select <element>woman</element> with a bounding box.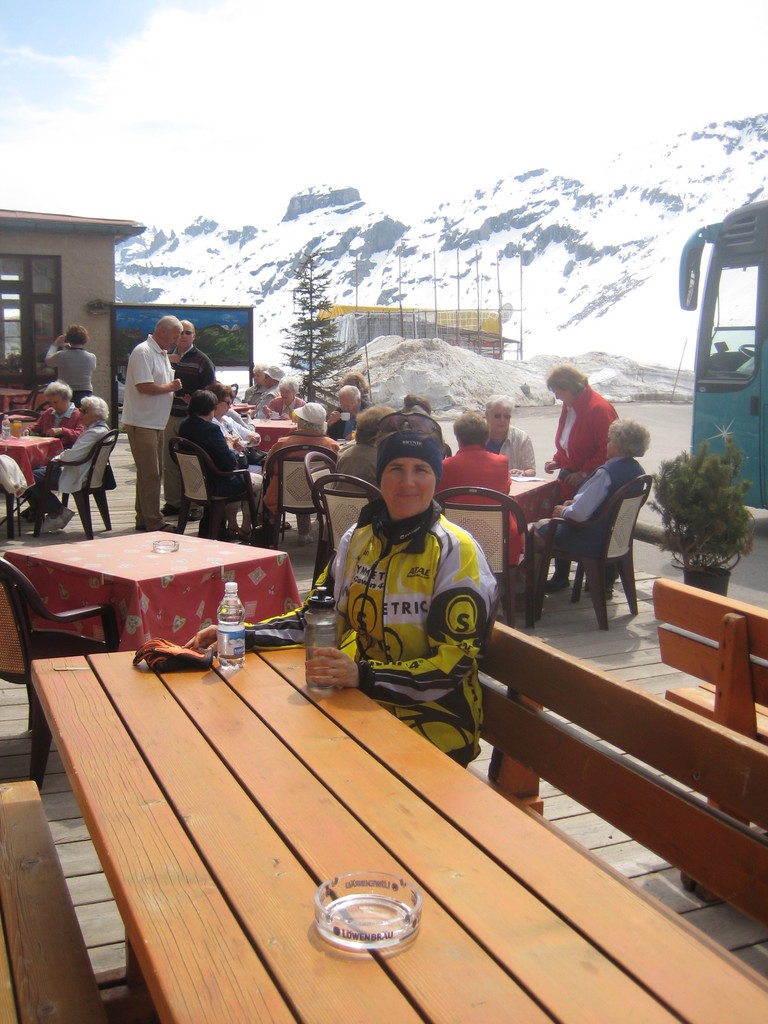
l=182, t=422, r=513, b=778.
